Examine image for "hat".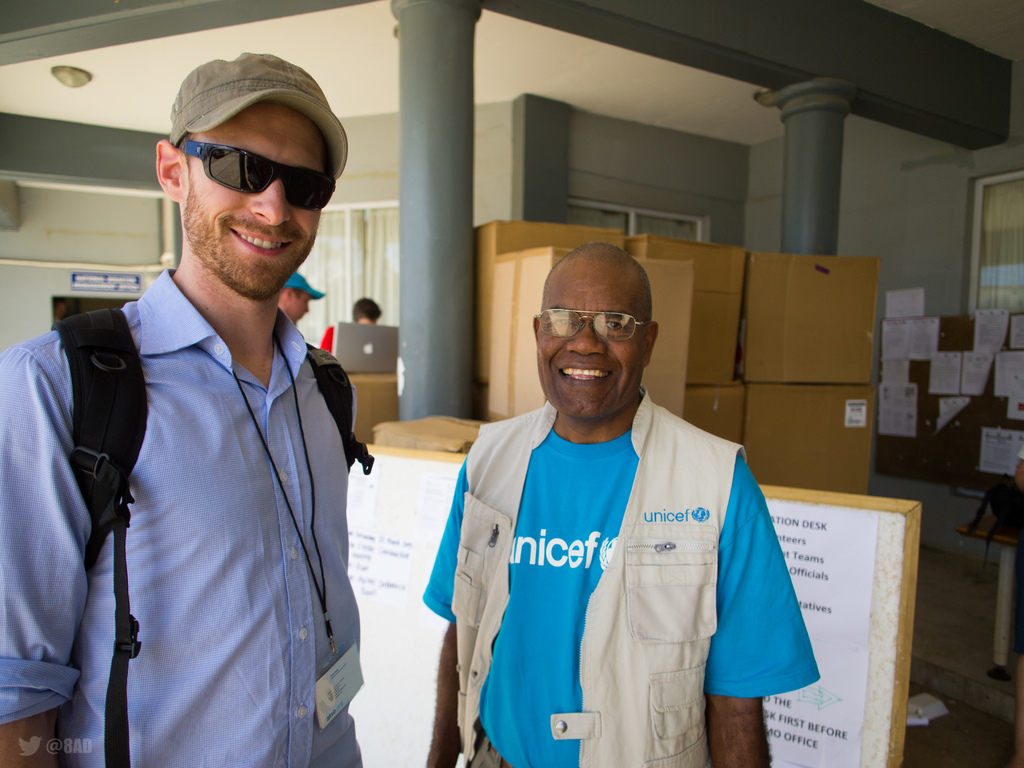
Examination result: pyautogui.locateOnScreen(288, 269, 329, 296).
